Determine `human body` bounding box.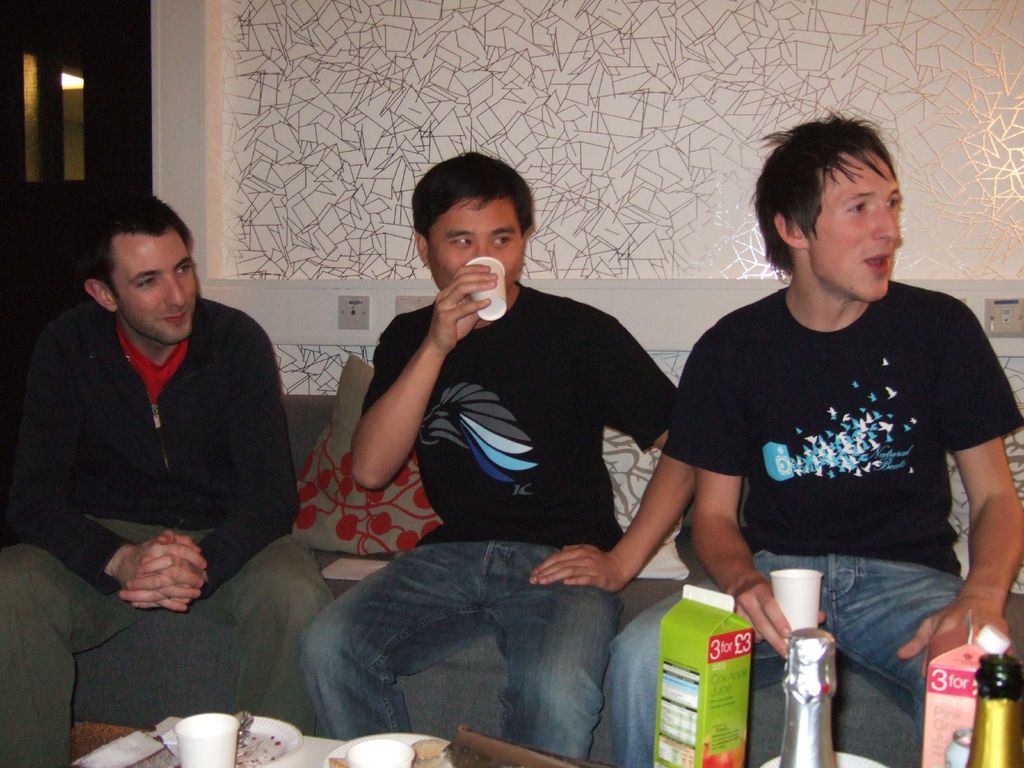
Determined: box=[296, 154, 703, 767].
